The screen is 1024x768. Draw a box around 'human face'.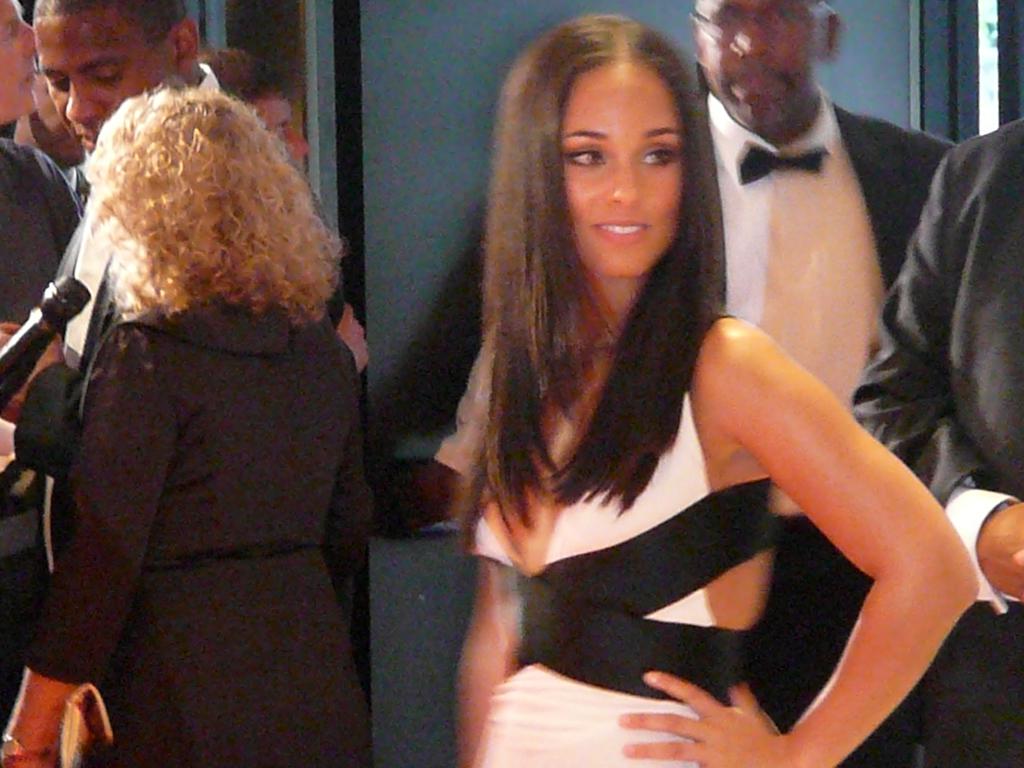
region(30, 18, 166, 154).
